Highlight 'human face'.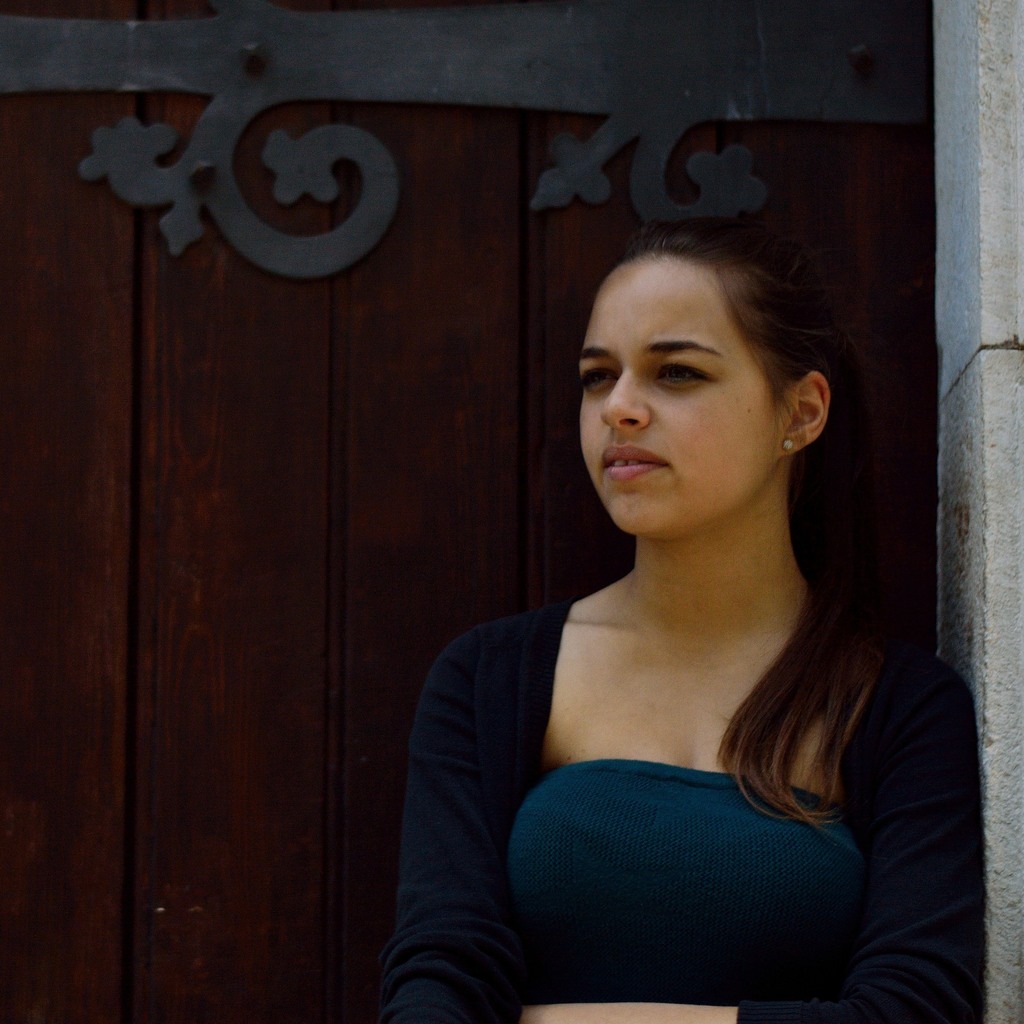
Highlighted region: 572,253,780,536.
